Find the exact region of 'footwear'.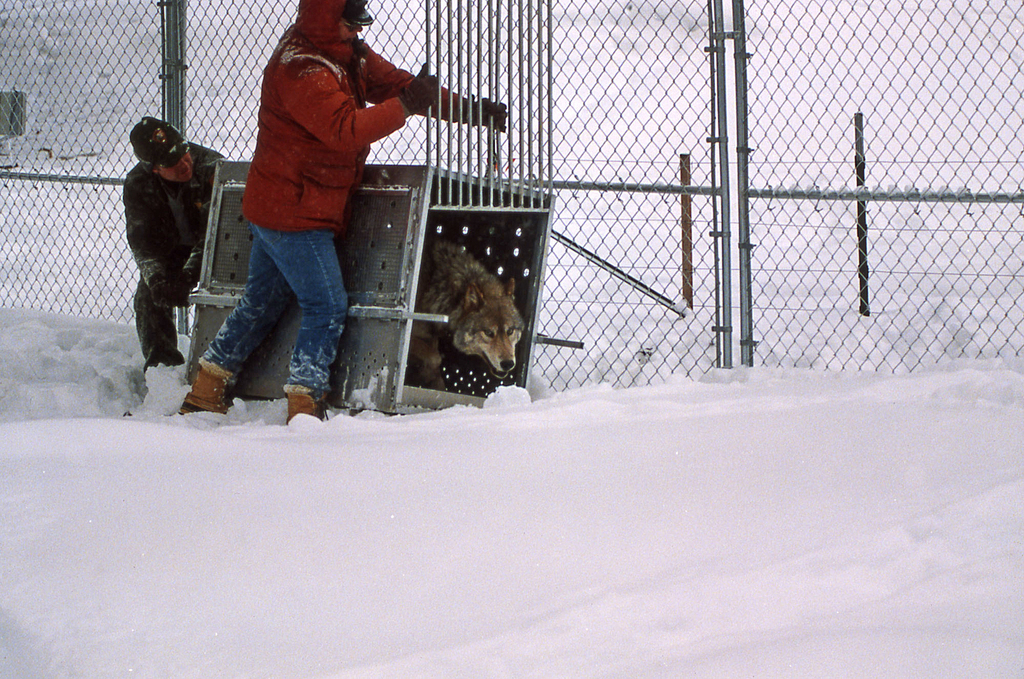
Exact region: l=170, t=355, r=239, b=423.
